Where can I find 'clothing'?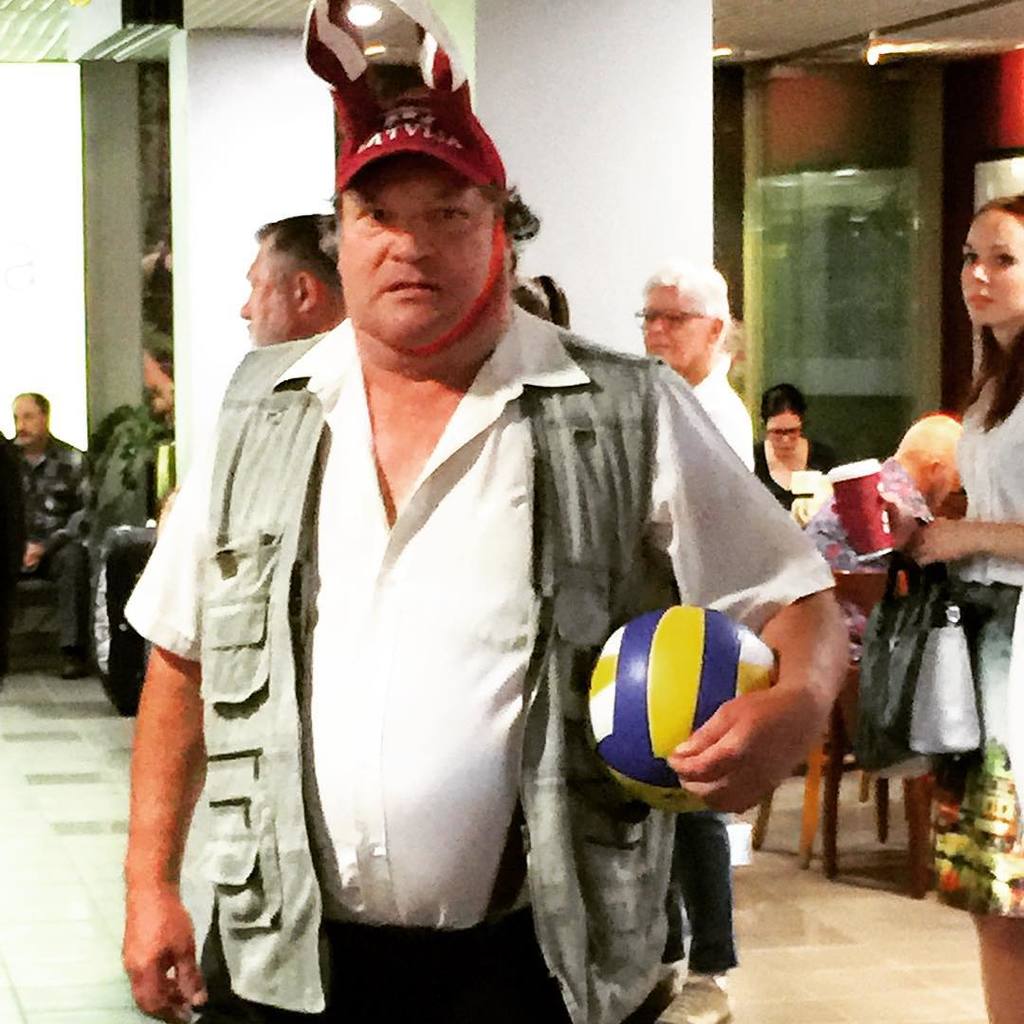
You can find it at region(0, 420, 109, 671).
